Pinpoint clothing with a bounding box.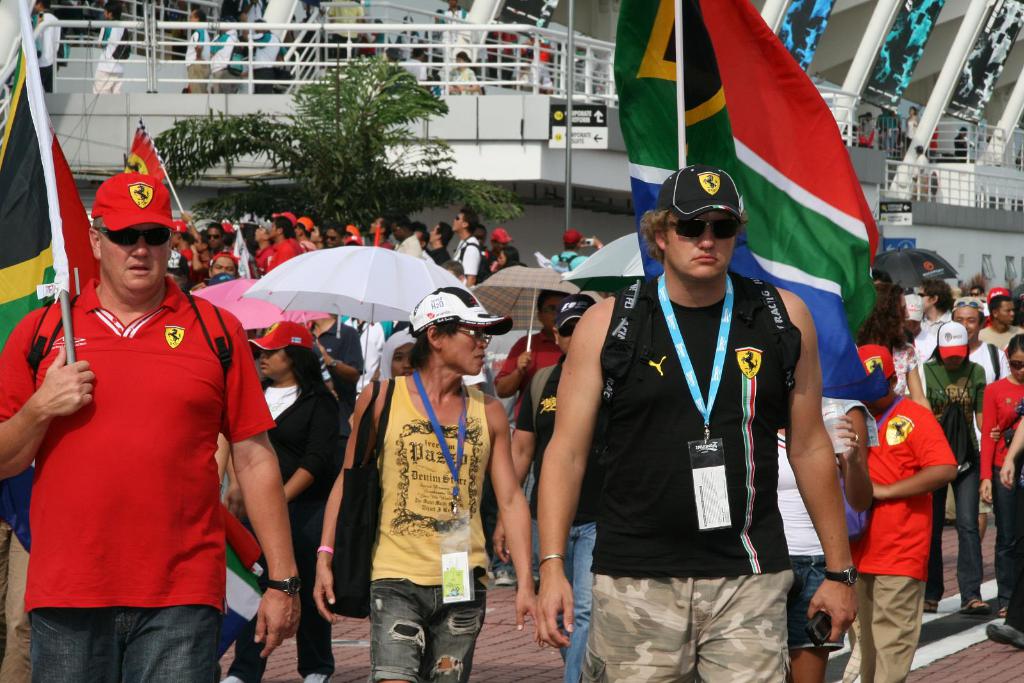
(914,360,983,603).
